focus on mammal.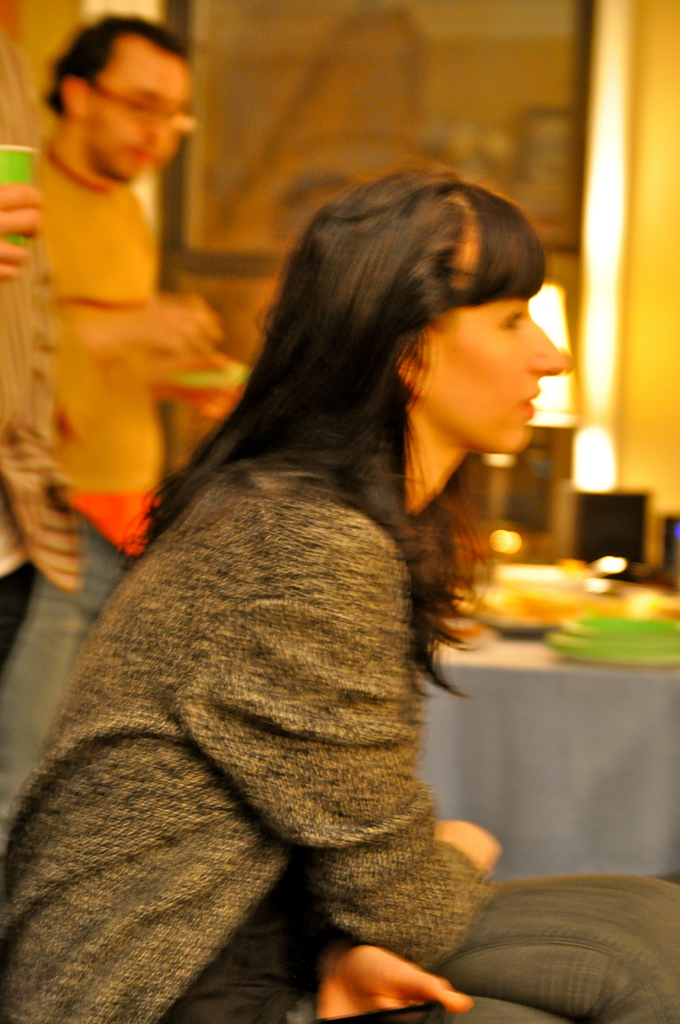
Focused at 0,155,679,1023.
